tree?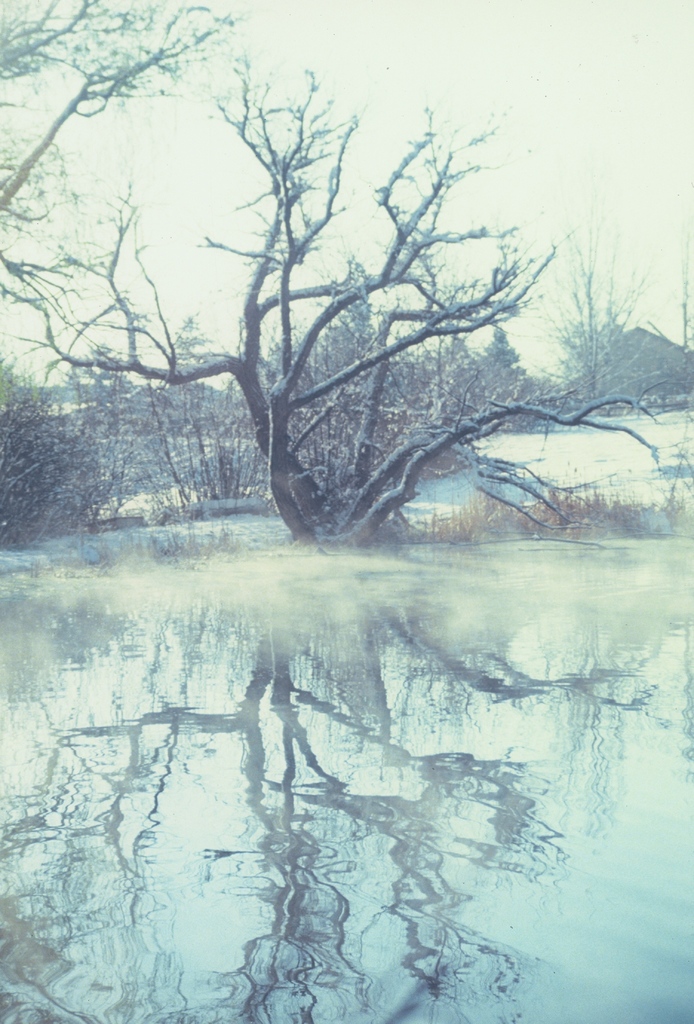
<bbox>541, 230, 635, 408</bbox>
